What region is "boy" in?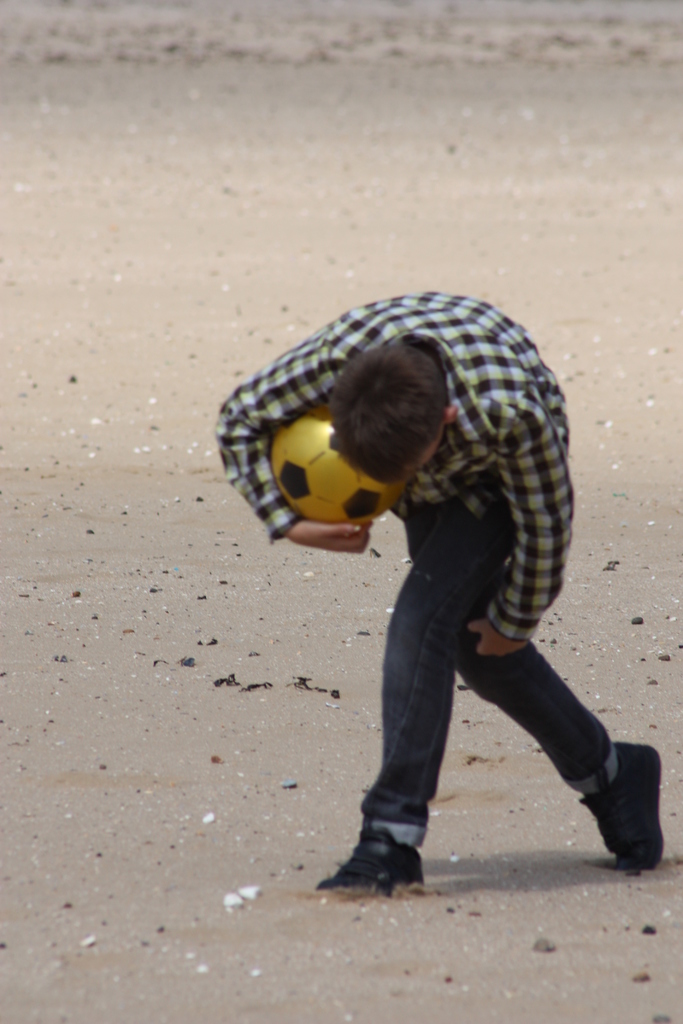
(192,289,664,879).
